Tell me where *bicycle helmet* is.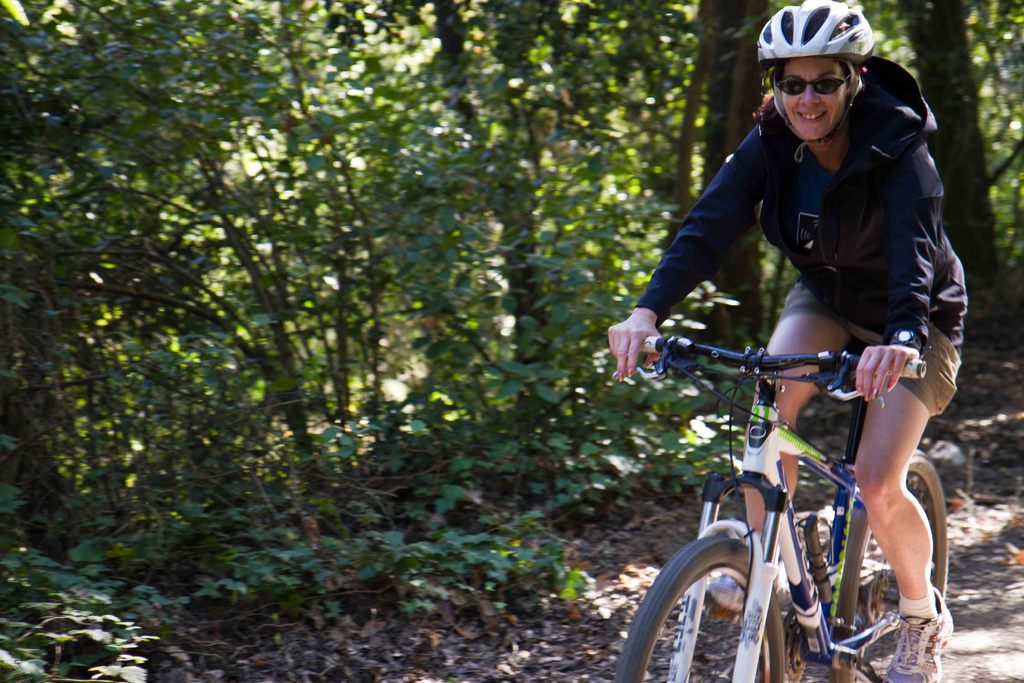
*bicycle helmet* is at {"x1": 760, "y1": 0, "x2": 875, "y2": 60}.
